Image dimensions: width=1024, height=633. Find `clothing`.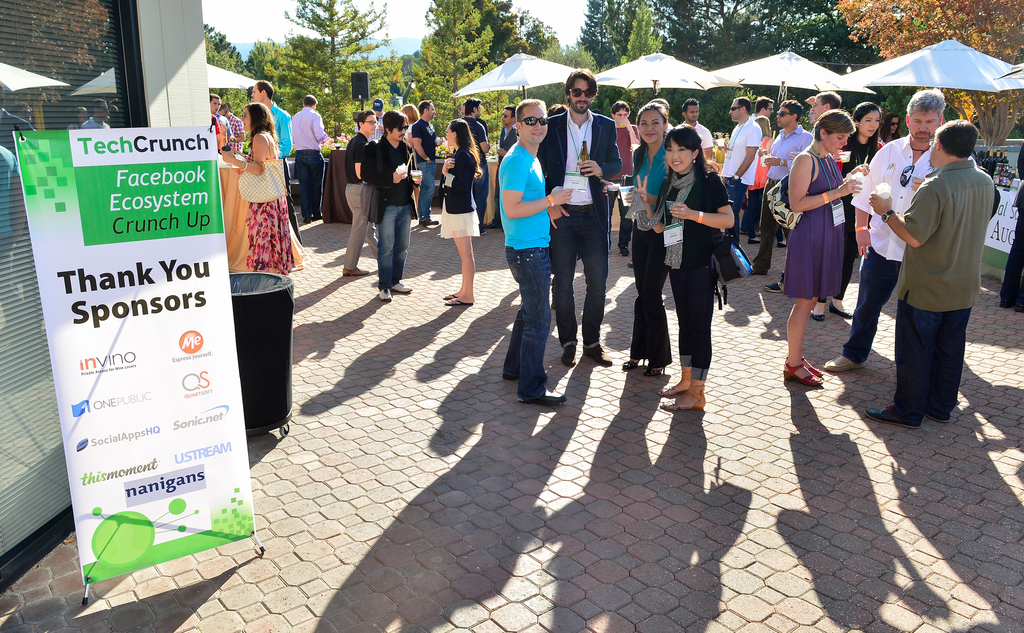
(226,117,239,152).
